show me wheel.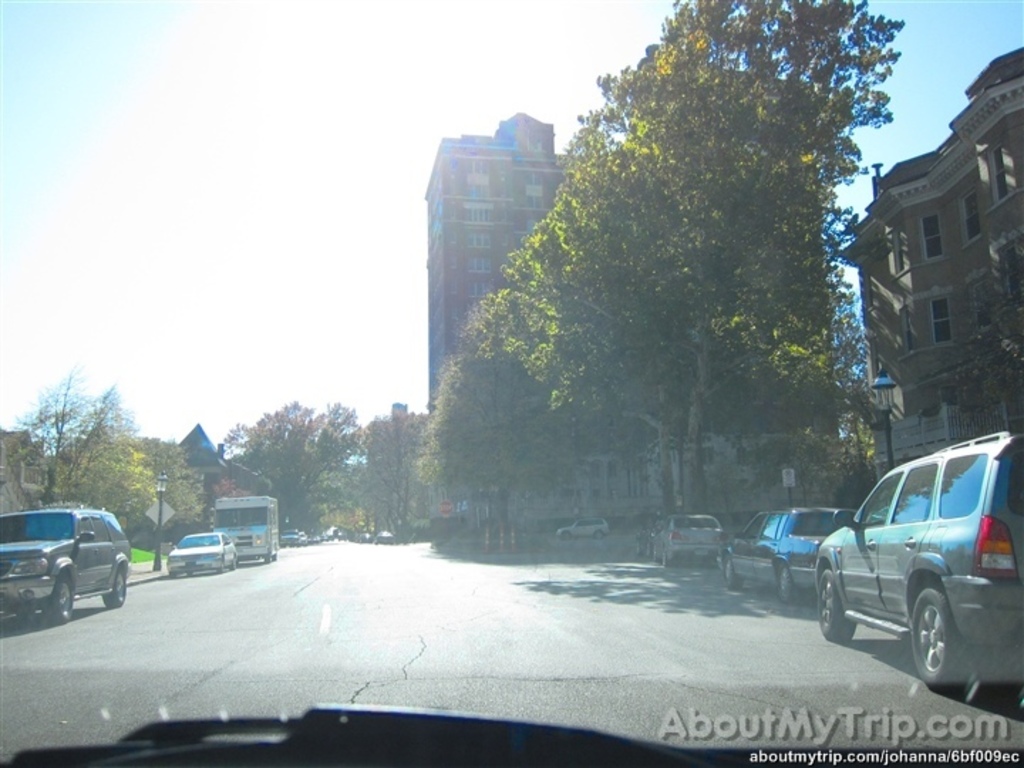
wheel is here: locate(646, 536, 651, 556).
